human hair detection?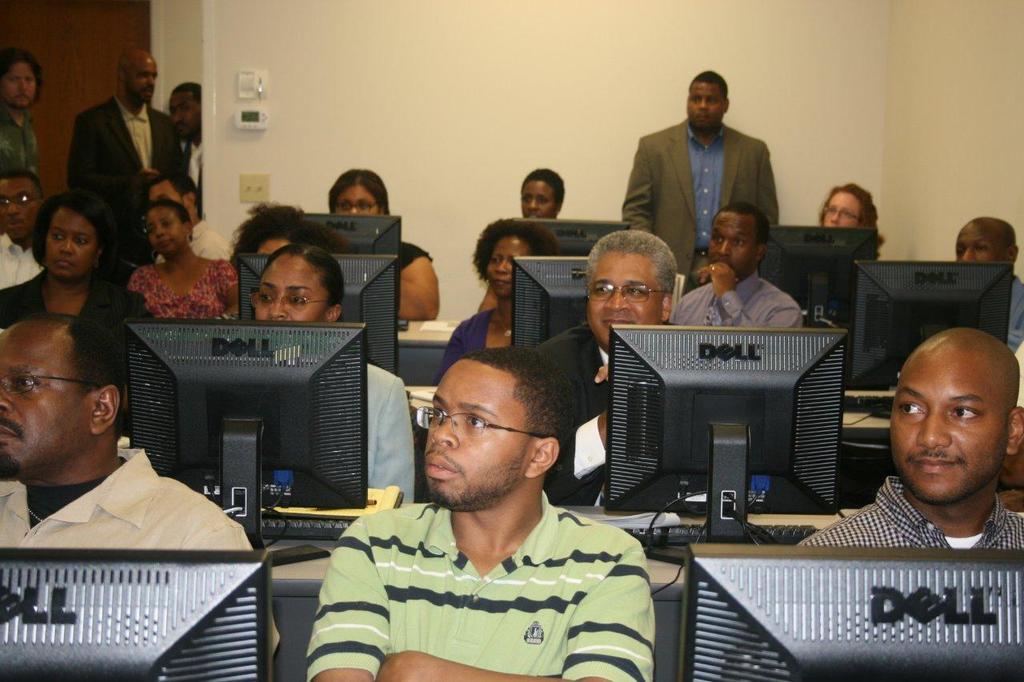
(329, 166, 393, 214)
